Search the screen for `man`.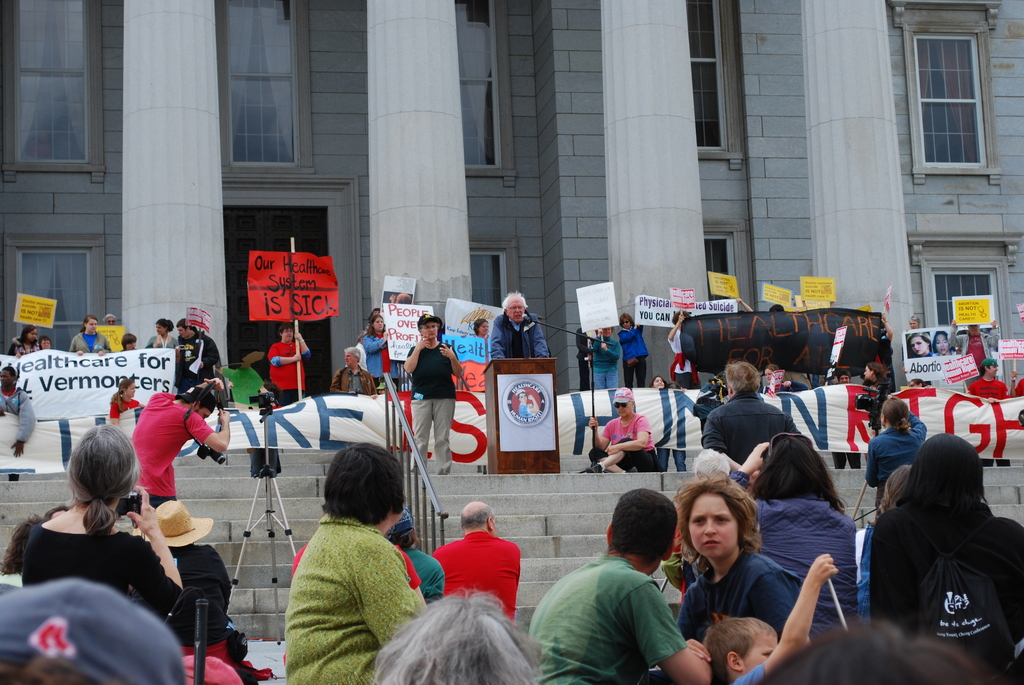
Found at (0, 578, 190, 684).
